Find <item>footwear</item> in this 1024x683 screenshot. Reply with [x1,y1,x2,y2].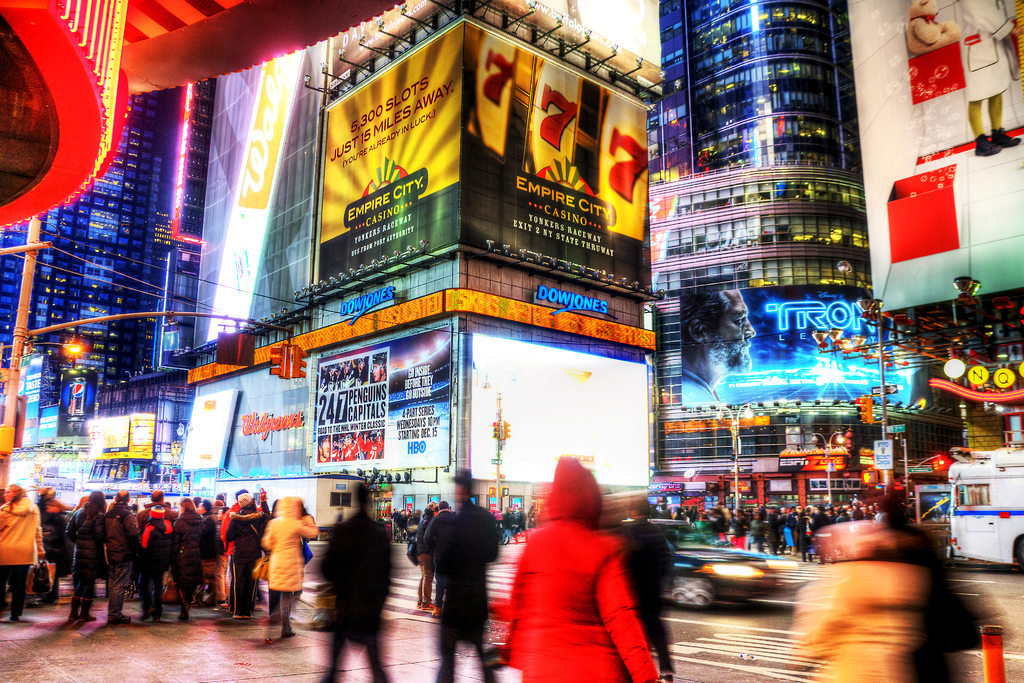
[411,600,424,614].
